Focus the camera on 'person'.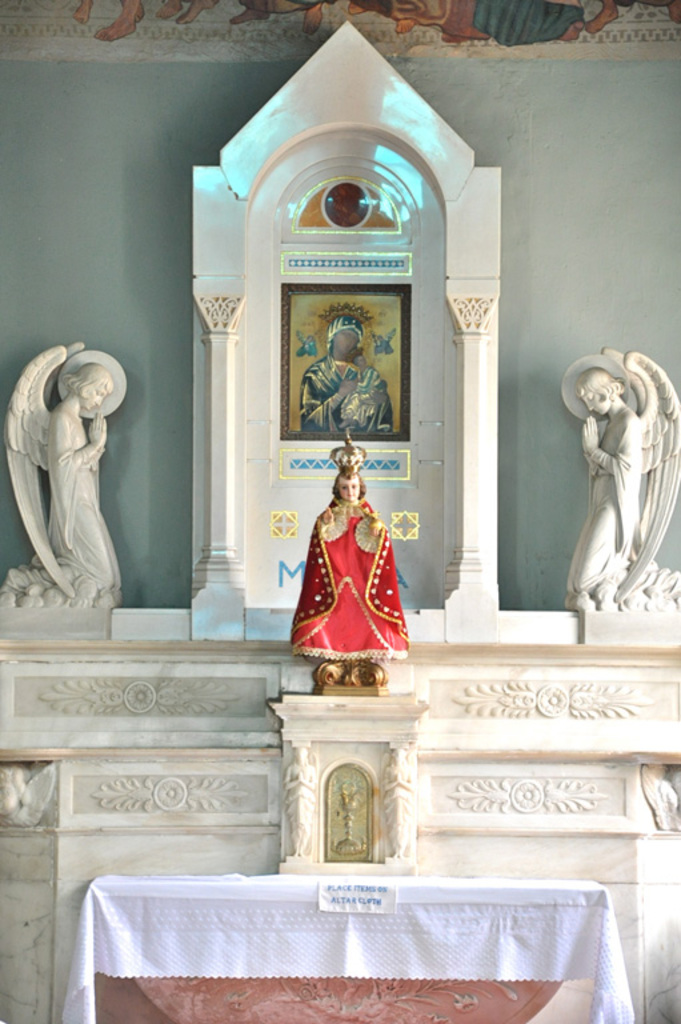
Focus region: detection(562, 365, 648, 593).
